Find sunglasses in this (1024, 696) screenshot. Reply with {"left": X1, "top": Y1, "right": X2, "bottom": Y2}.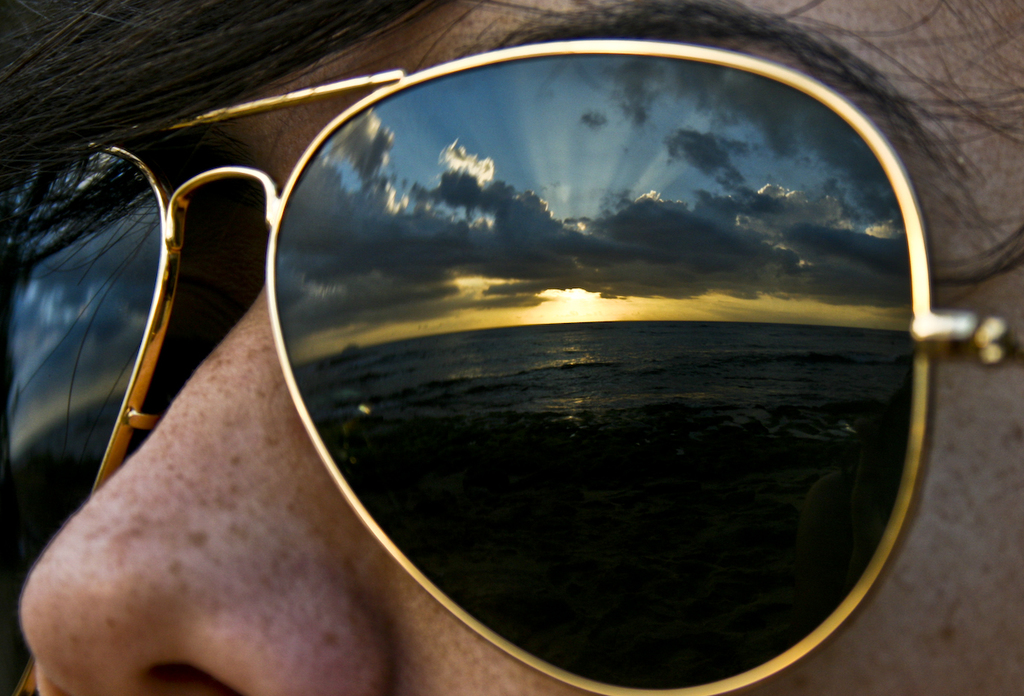
{"left": 0, "top": 39, "right": 1023, "bottom": 695}.
